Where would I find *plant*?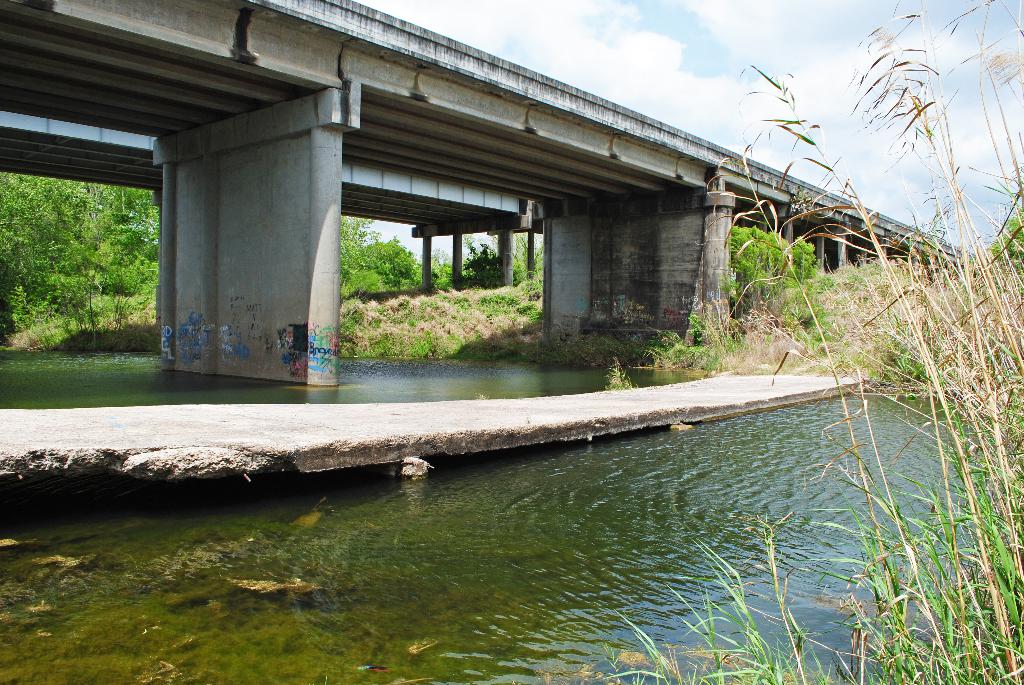
At 603:359:636:391.
